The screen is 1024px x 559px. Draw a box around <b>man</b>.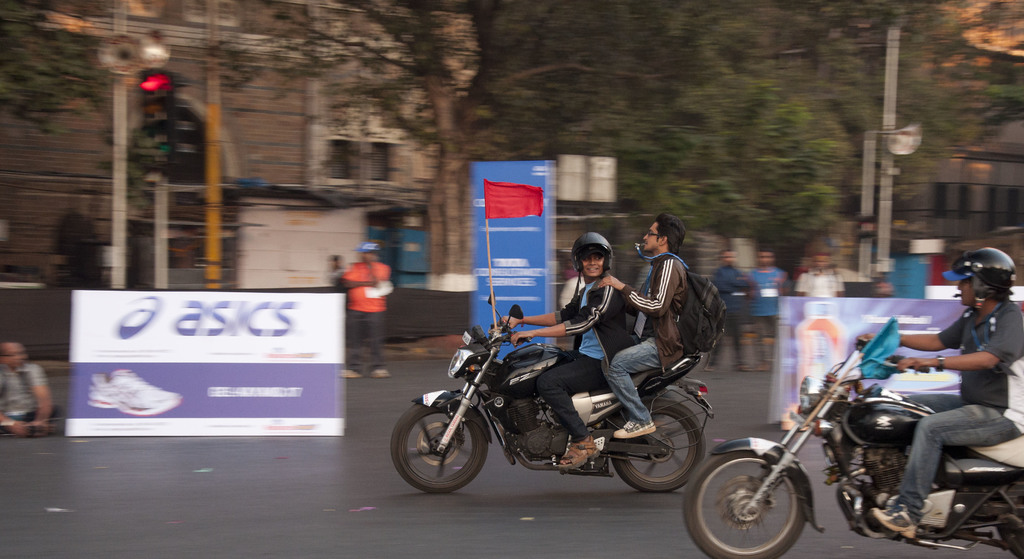
x1=842 y1=251 x2=1011 y2=539.
